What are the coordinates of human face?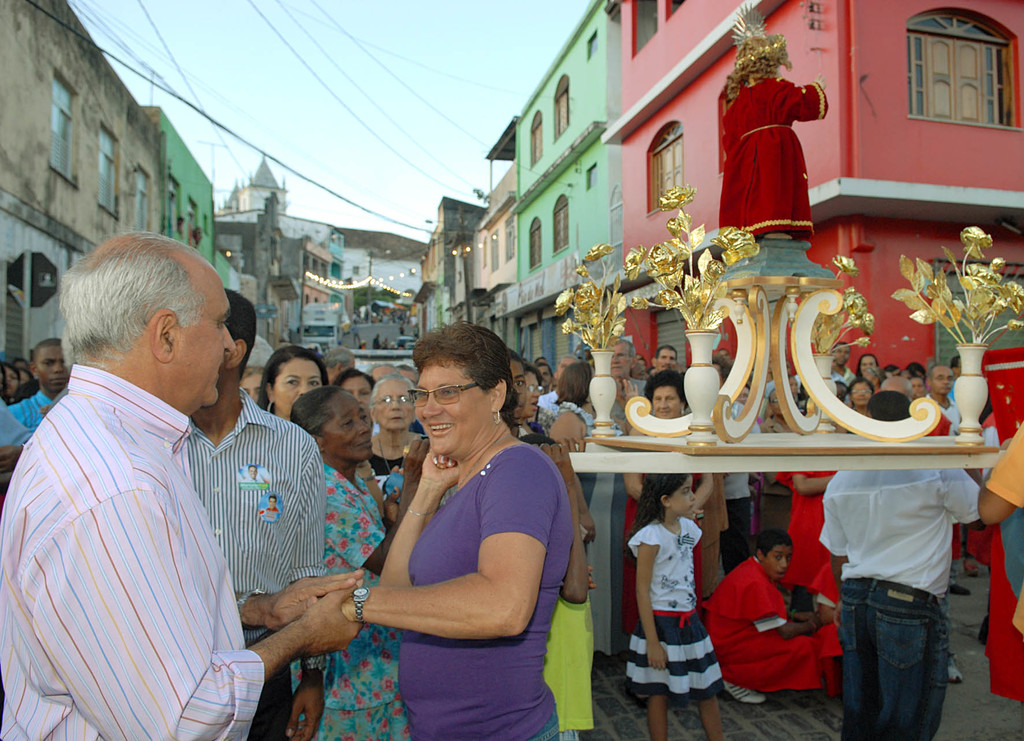
bbox=(735, 385, 753, 403).
